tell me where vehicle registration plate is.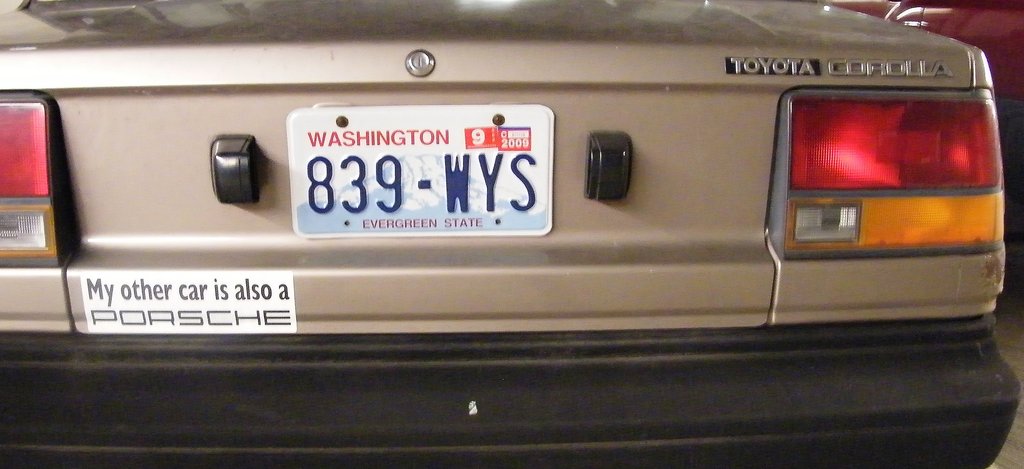
vehicle registration plate is at locate(261, 103, 569, 242).
